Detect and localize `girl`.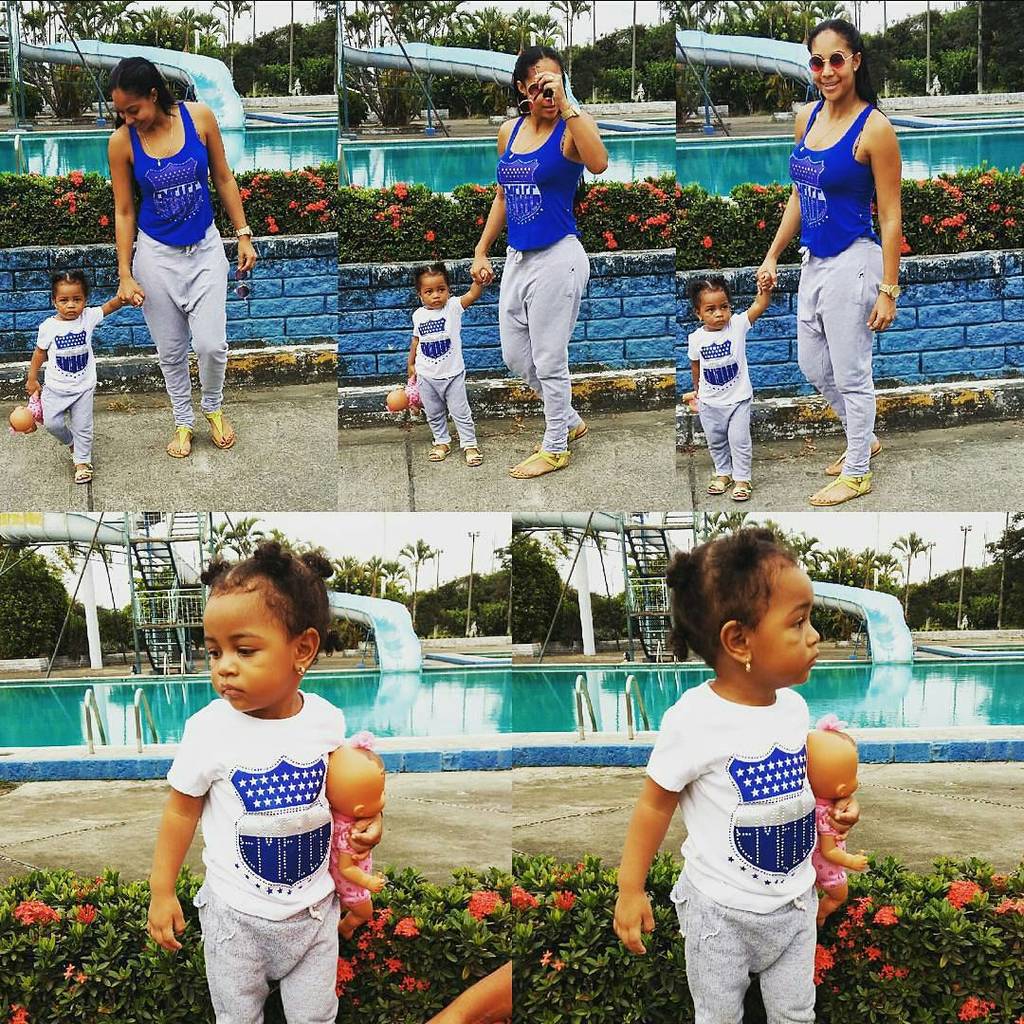
Localized at BBox(144, 540, 383, 1023).
